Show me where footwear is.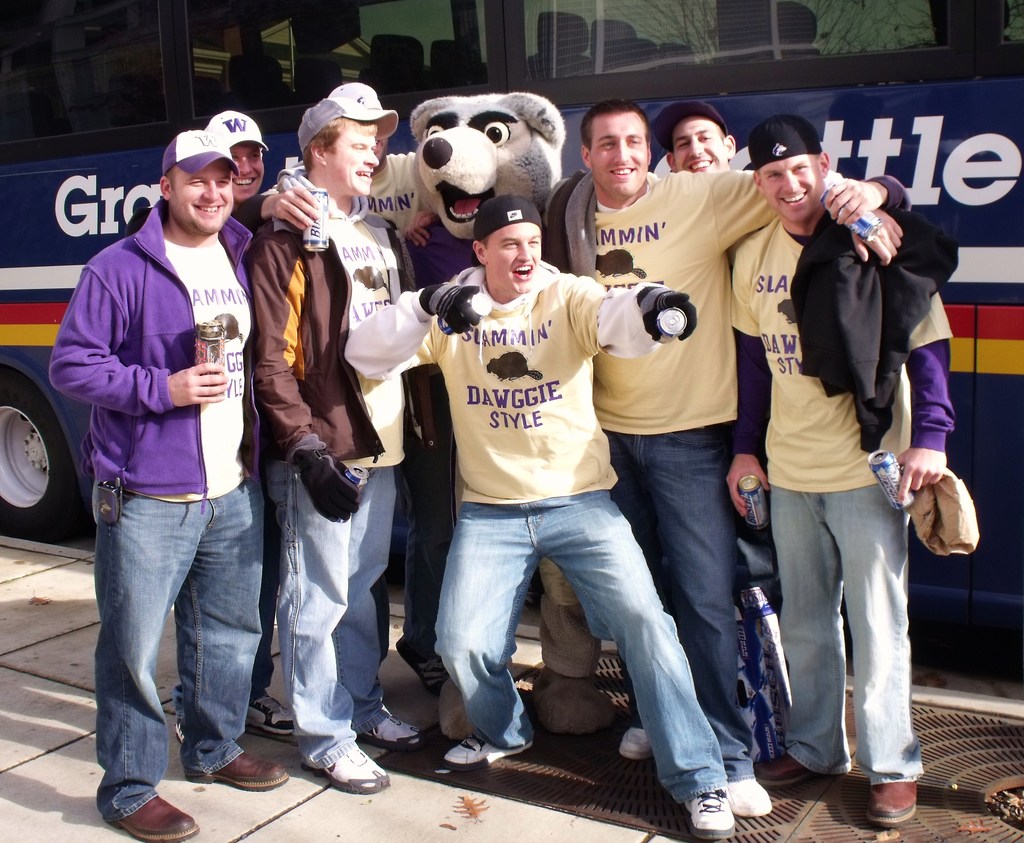
footwear is at [106,794,200,842].
